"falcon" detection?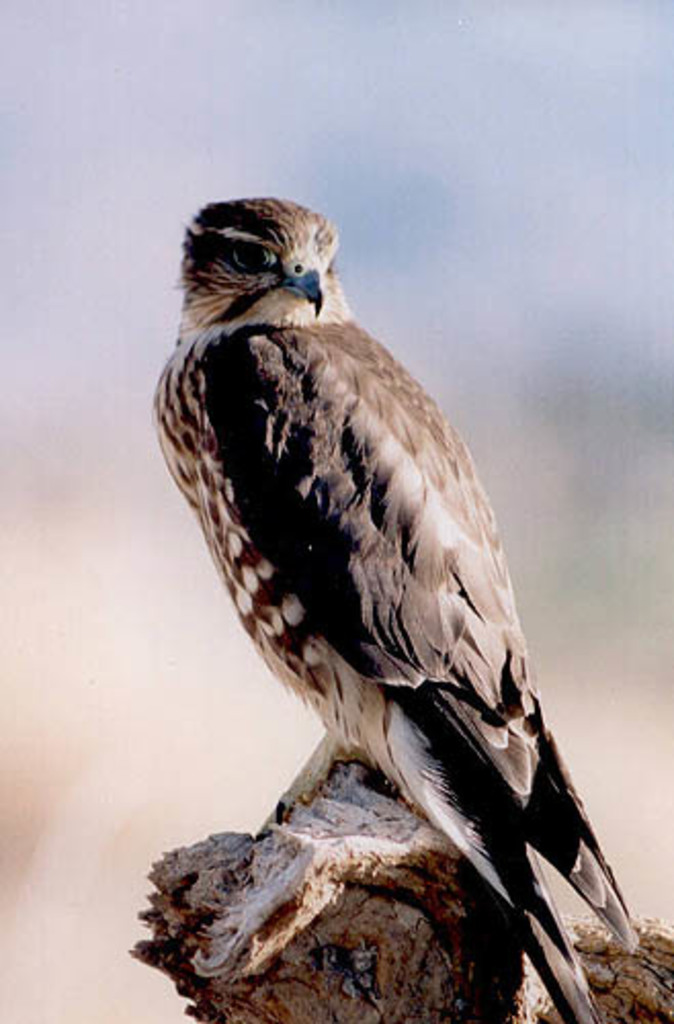
{"x1": 148, "y1": 195, "x2": 641, "y2": 1022}
